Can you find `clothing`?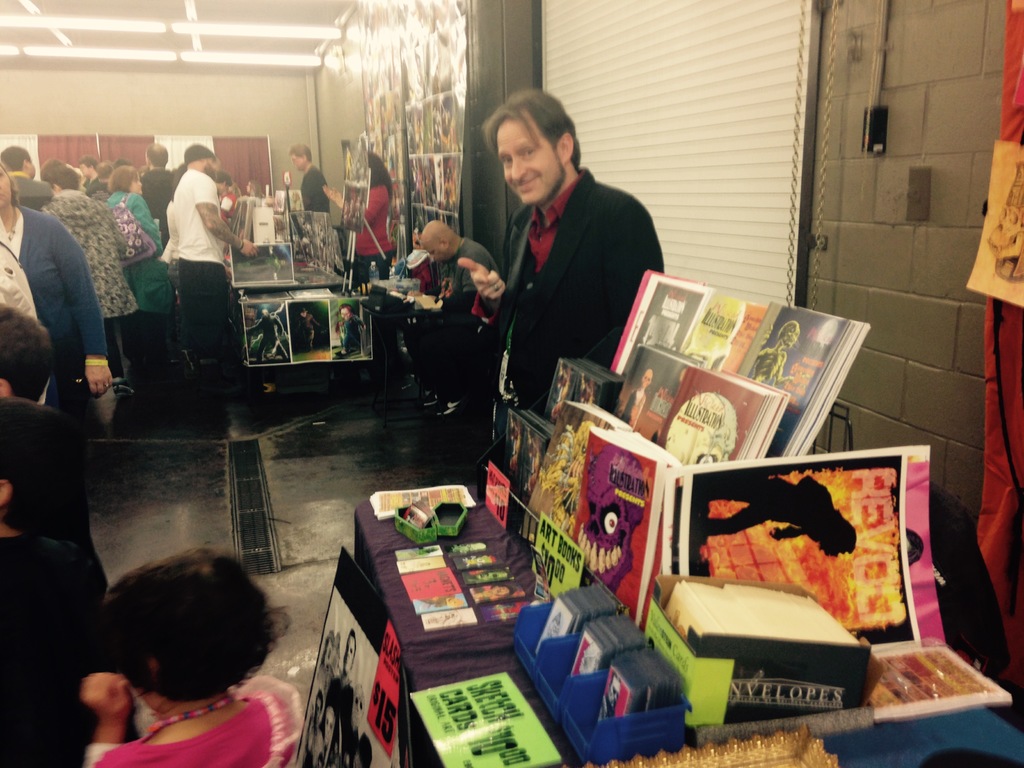
Yes, bounding box: [148,159,236,371].
